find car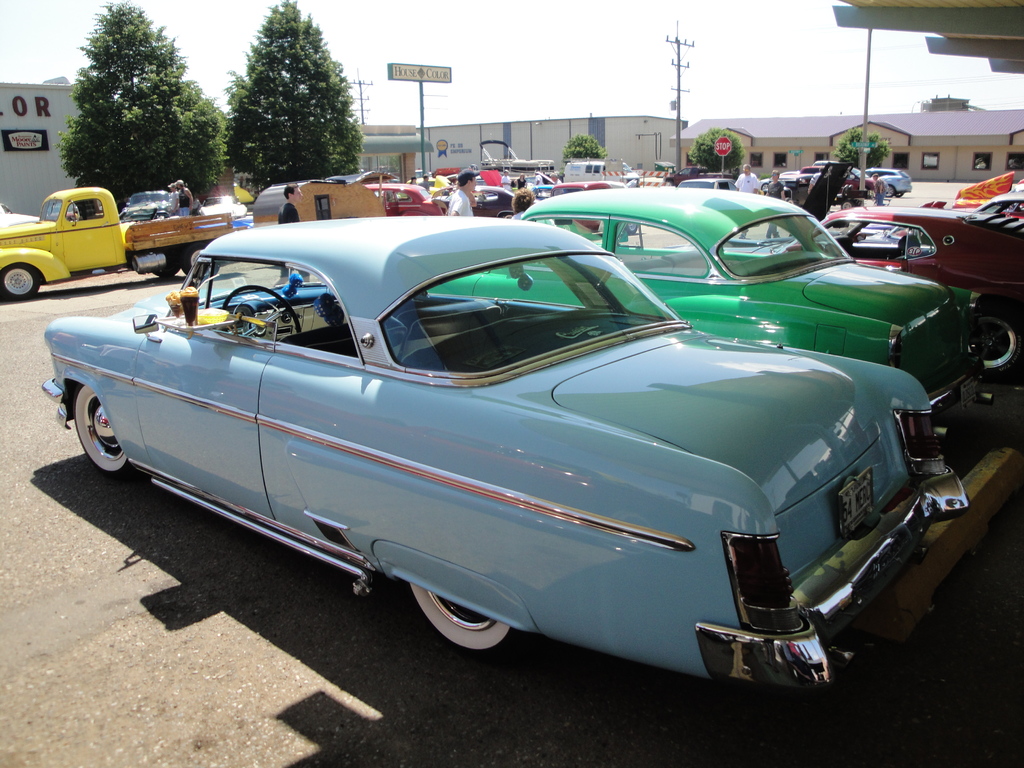
rect(797, 166, 872, 200)
